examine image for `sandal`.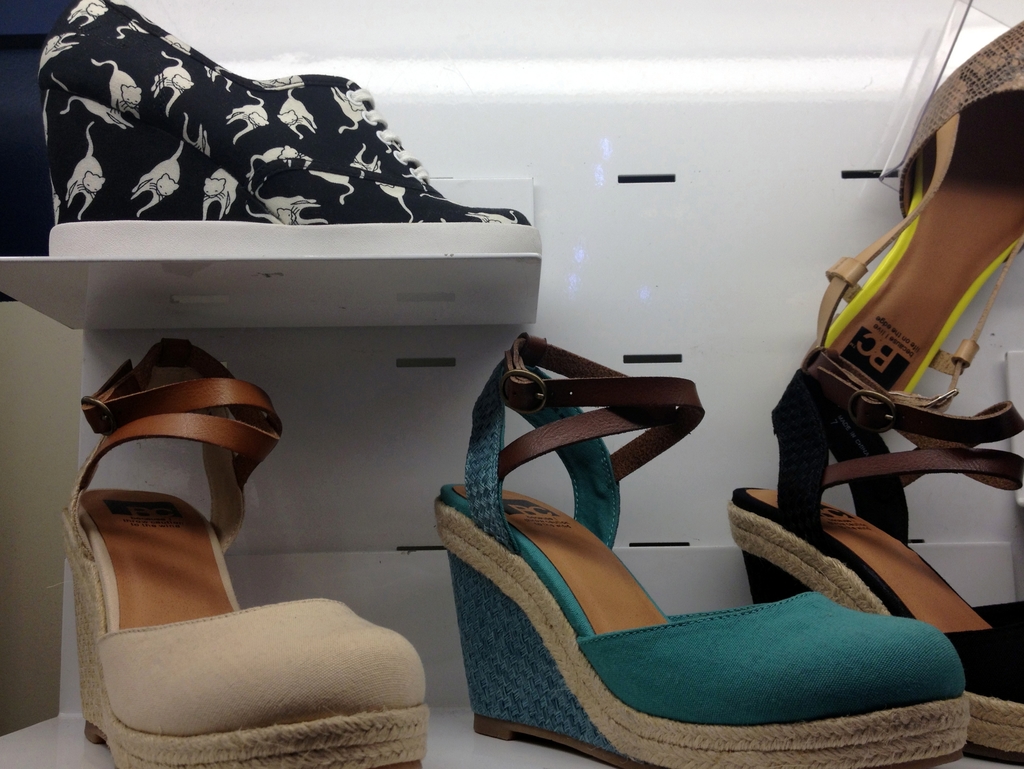
Examination result: box=[815, 19, 1023, 411].
